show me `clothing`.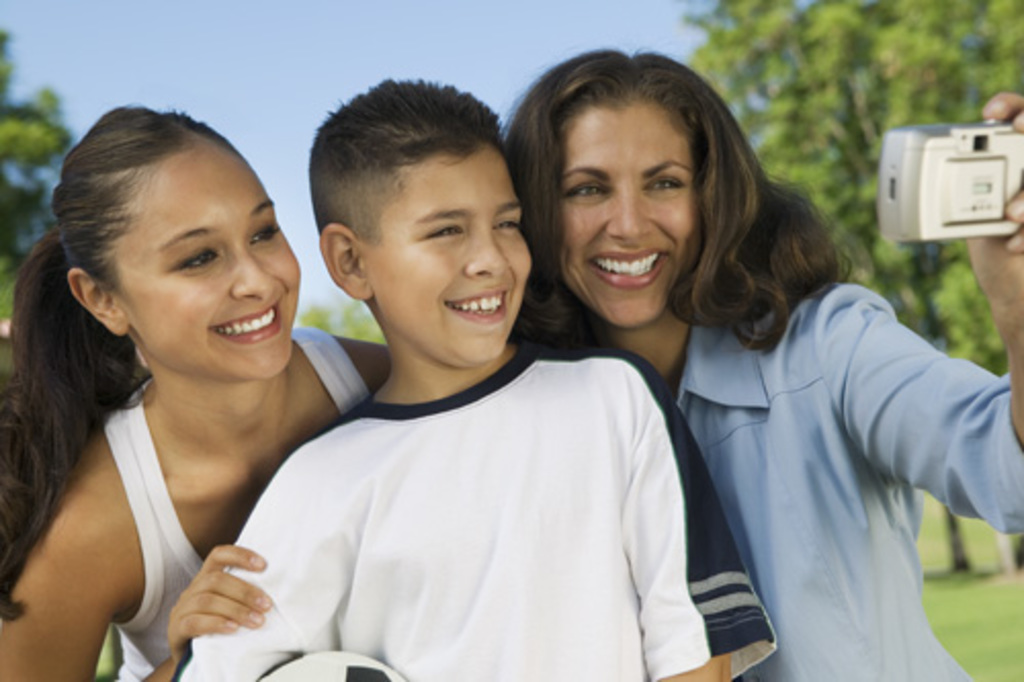
`clothing` is here: [172,330,778,680].
